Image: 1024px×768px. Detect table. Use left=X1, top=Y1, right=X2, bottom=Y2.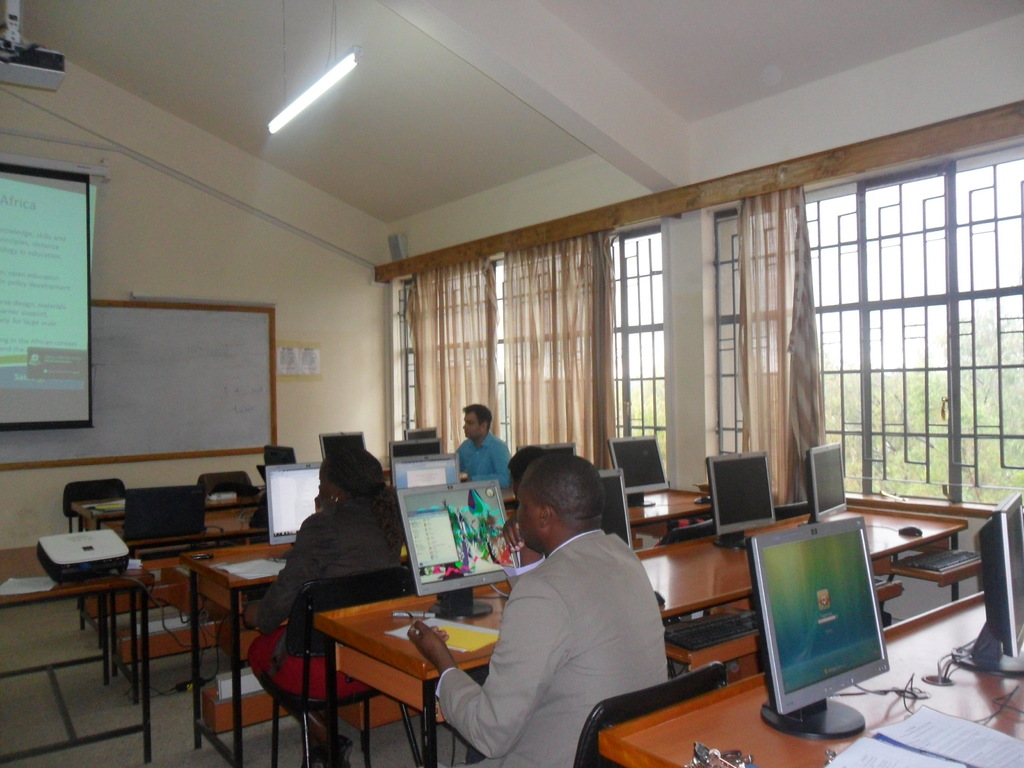
left=97, top=499, right=271, bottom=696.
